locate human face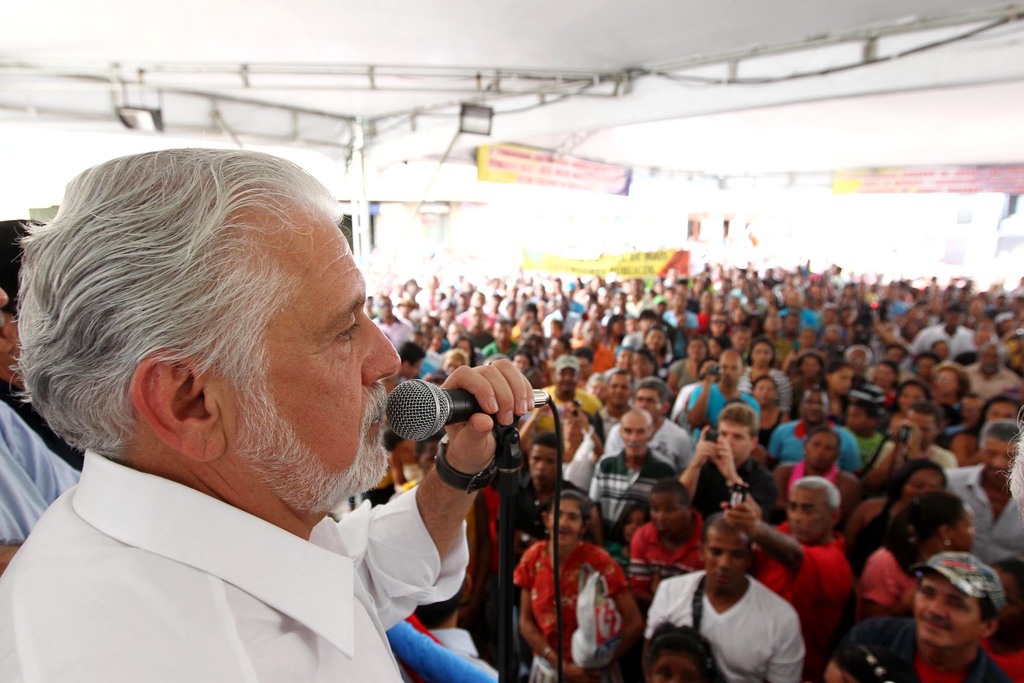
[left=981, top=435, right=1018, bottom=481]
